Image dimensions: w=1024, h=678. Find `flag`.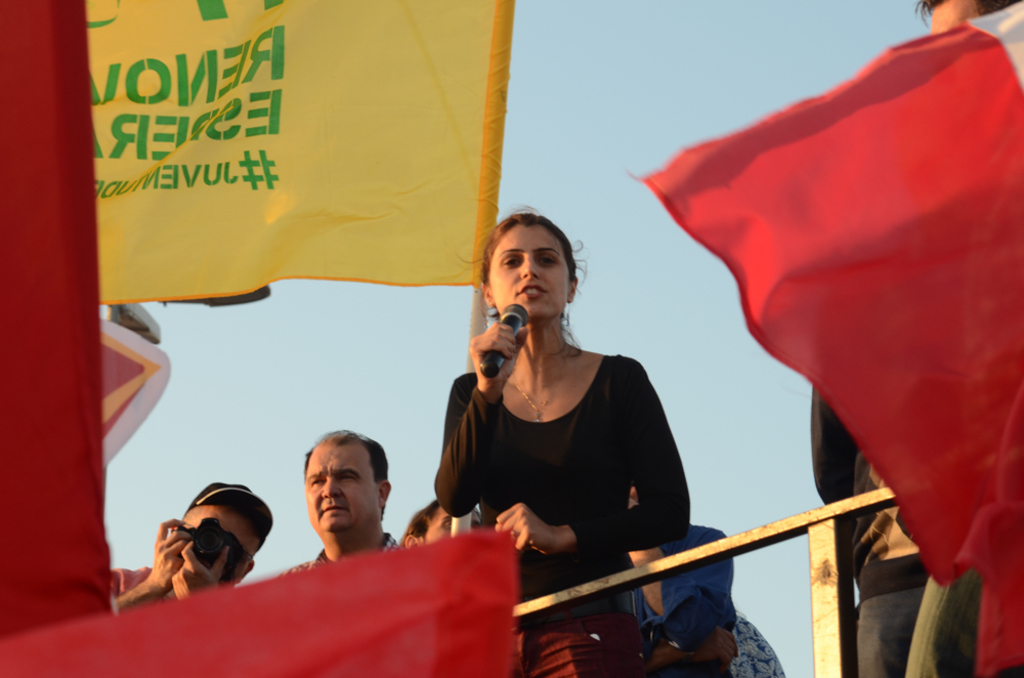
detection(622, 0, 1023, 677).
